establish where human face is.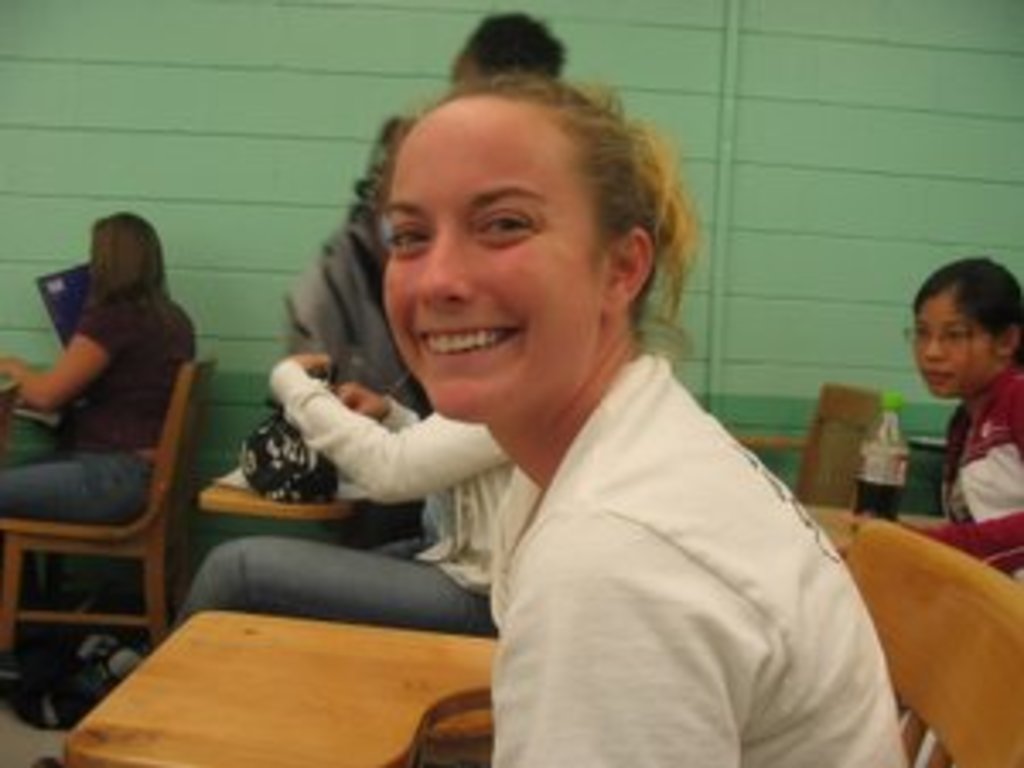
Established at crop(386, 113, 608, 410).
